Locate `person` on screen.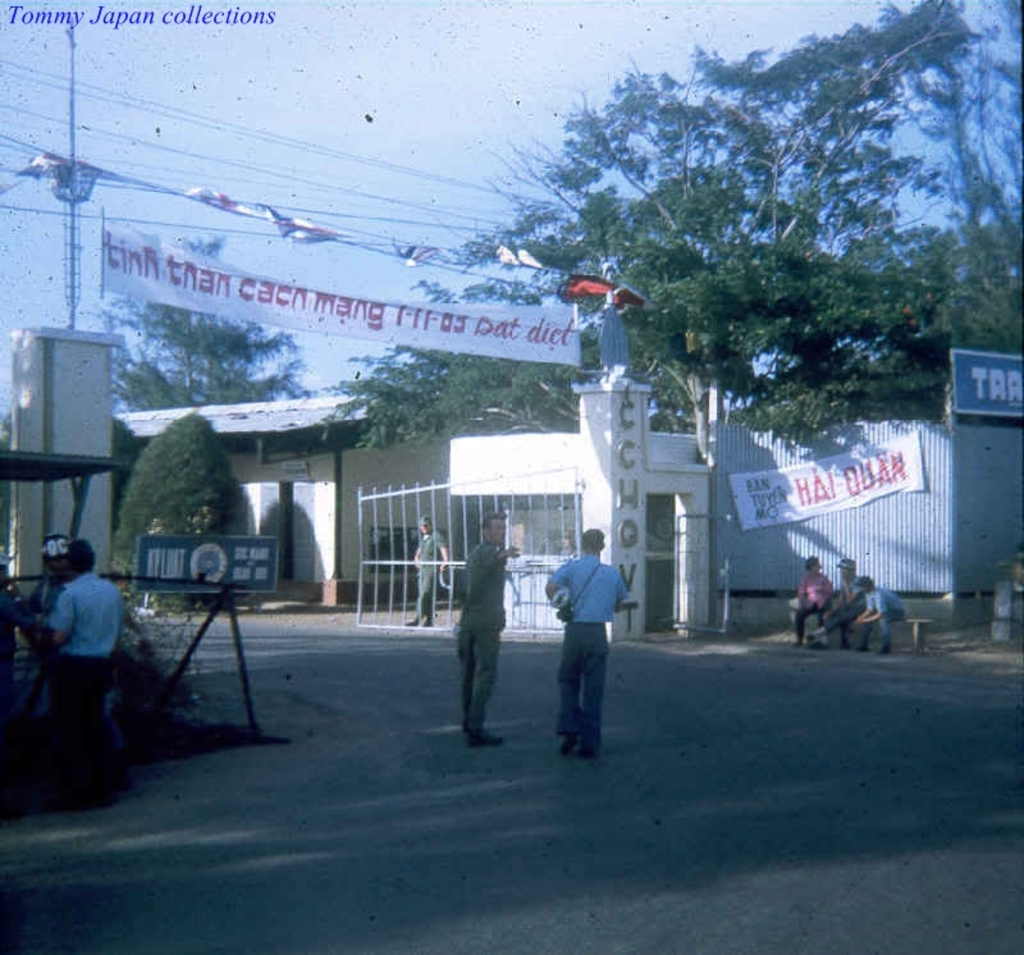
On screen at [x1=15, y1=531, x2=113, y2=768].
